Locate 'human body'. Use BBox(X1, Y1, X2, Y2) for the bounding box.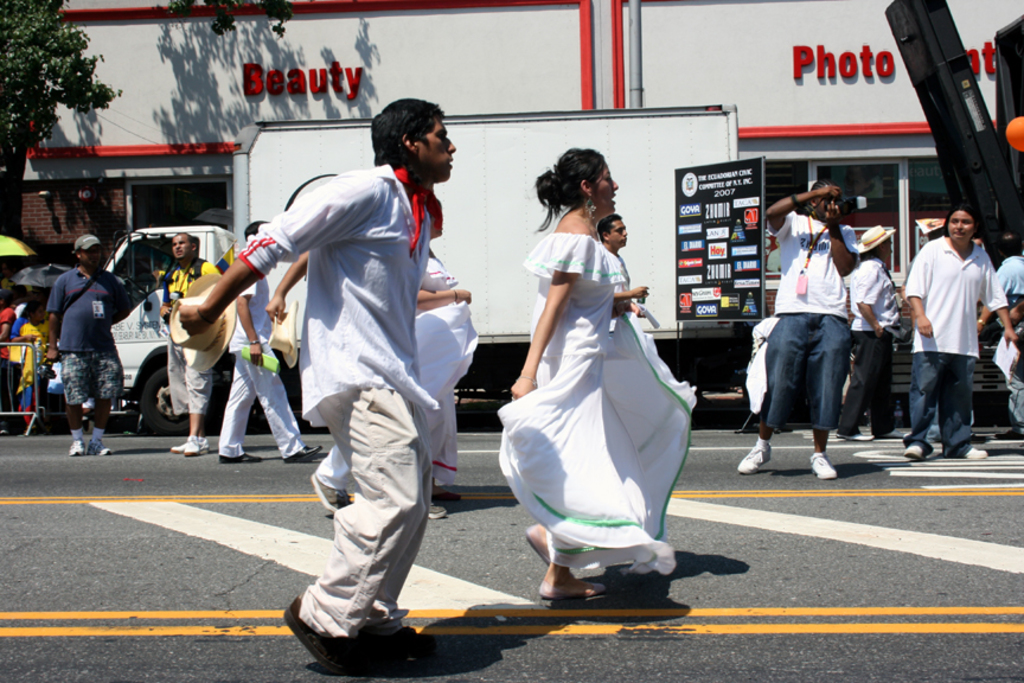
BBox(498, 147, 690, 600).
